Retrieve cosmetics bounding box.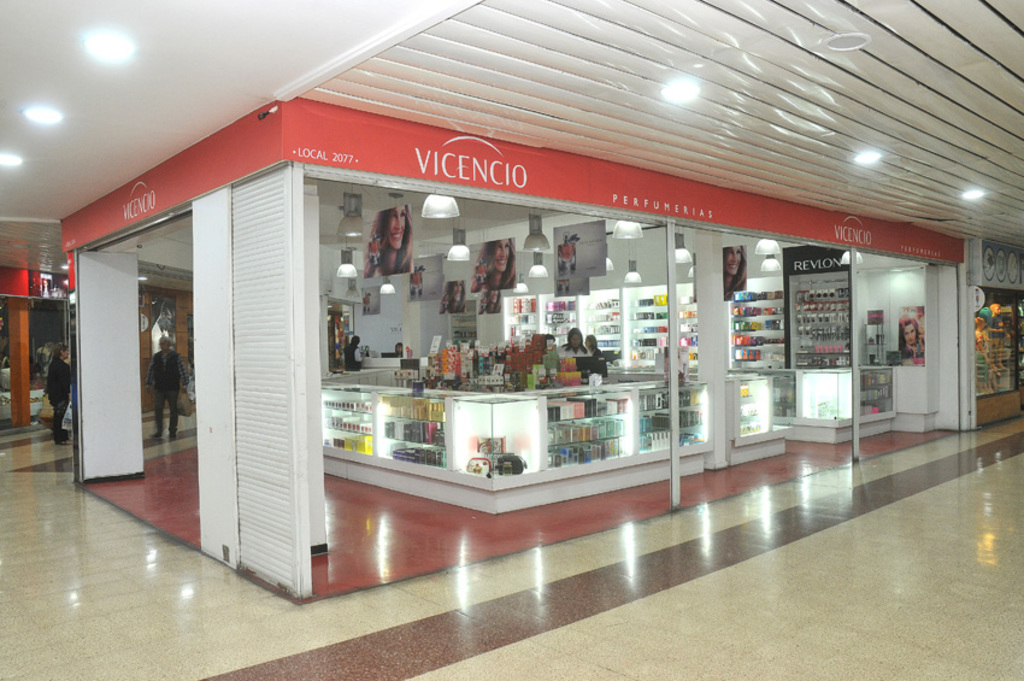
Bounding box: 817/284/826/303.
